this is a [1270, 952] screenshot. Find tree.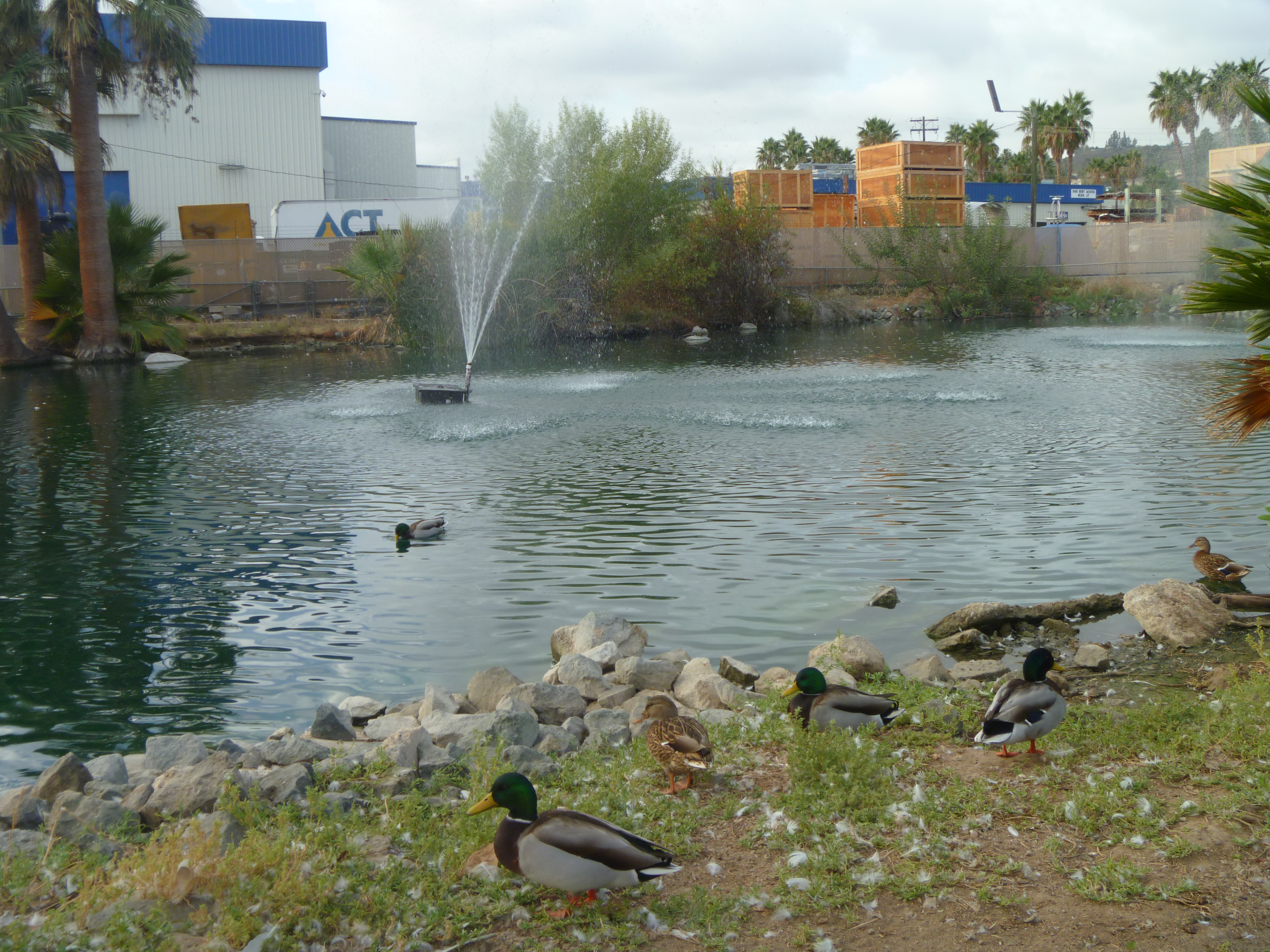
Bounding box: {"left": 0, "top": 0, "right": 36, "bottom": 104}.
